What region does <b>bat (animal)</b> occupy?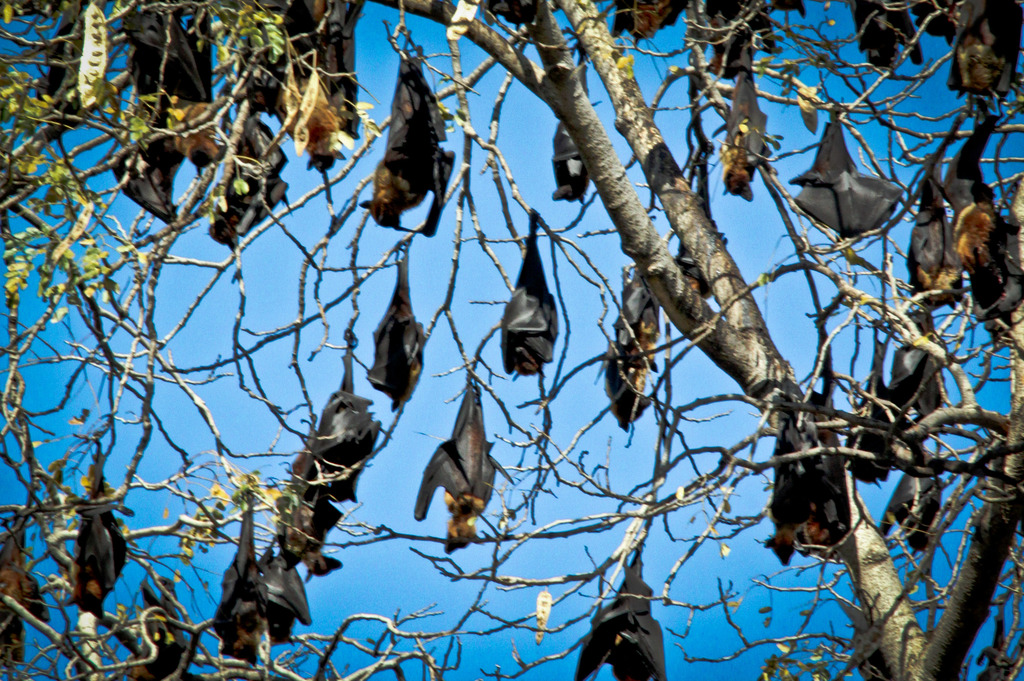
region(540, 46, 601, 206).
